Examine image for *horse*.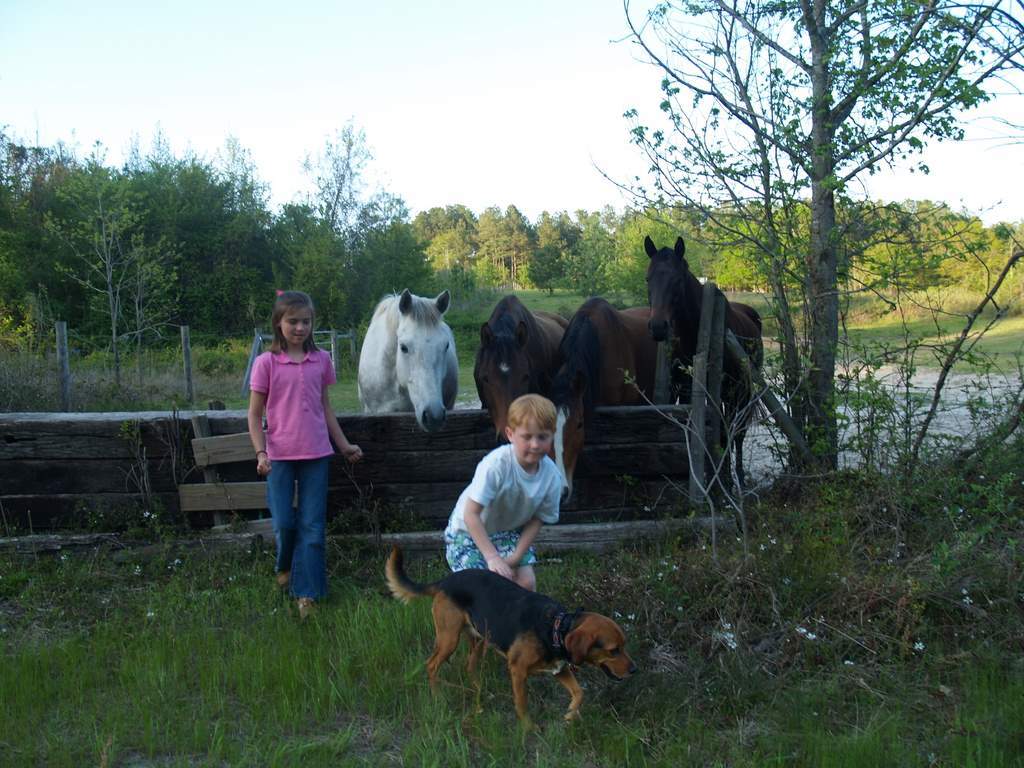
Examination result: select_region(355, 284, 466, 439).
